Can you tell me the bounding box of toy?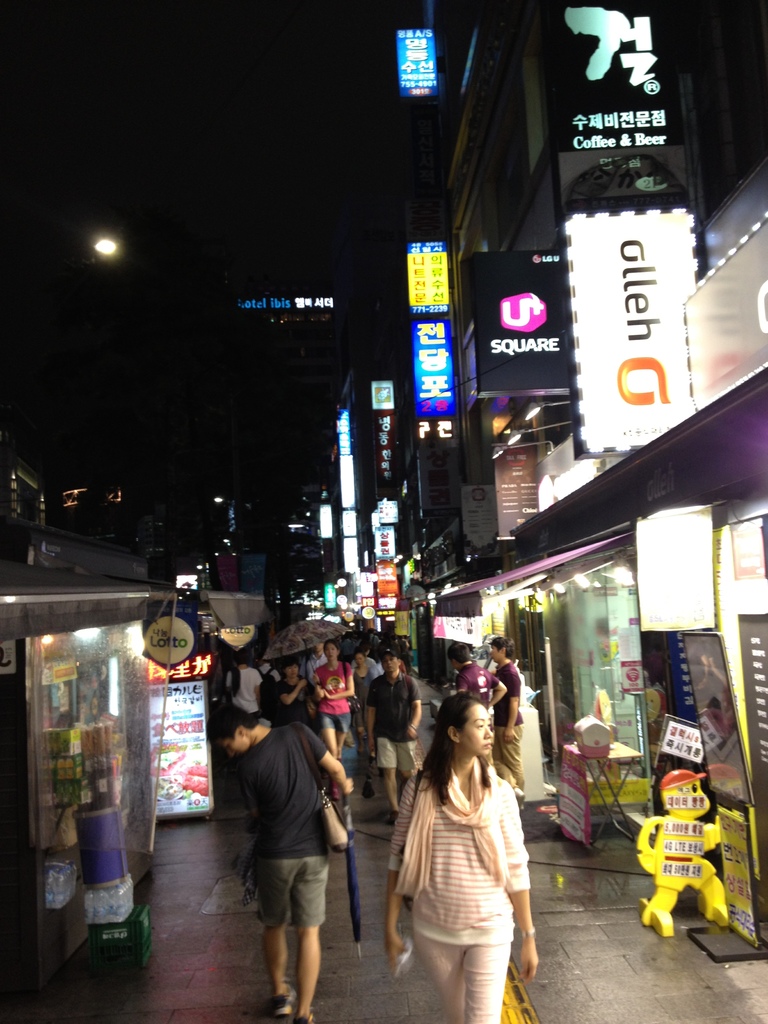
{"x1": 615, "y1": 746, "x2": 744, "y2": 948}.
